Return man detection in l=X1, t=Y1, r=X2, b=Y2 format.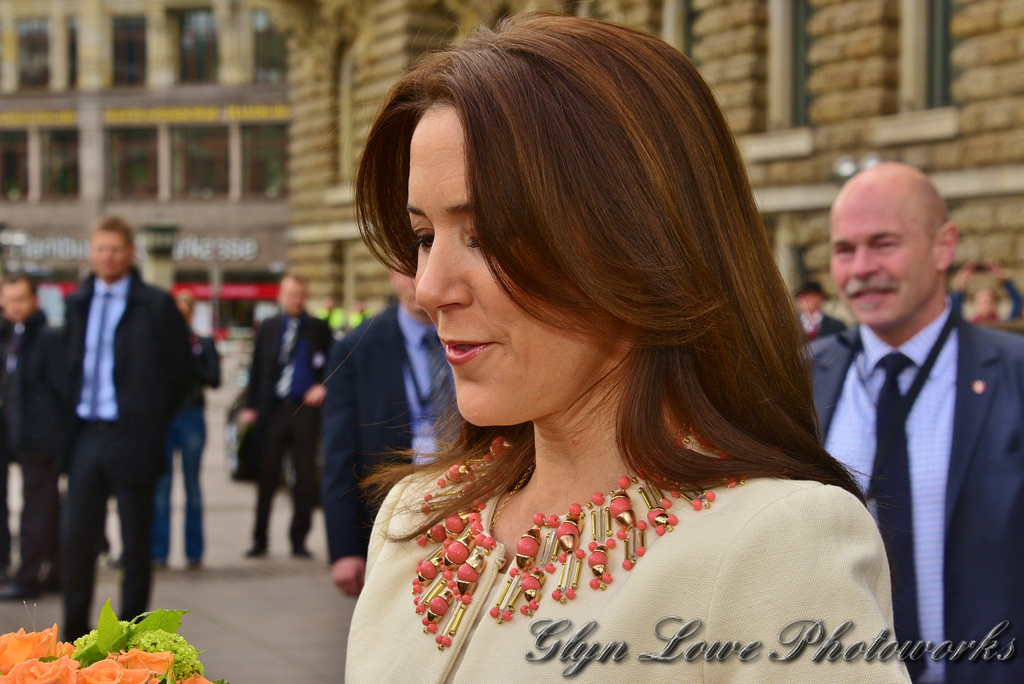
l=321, t=278, r=451, b=597.
